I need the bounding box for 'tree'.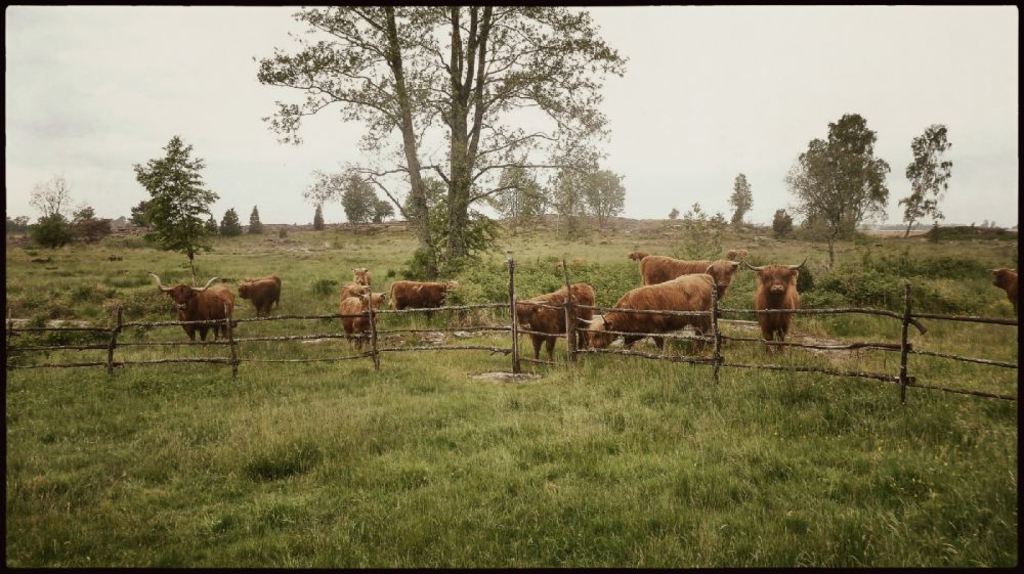
Here it is: {"left": 389, "top": 175, "right": 449, "bottom": 231}.
